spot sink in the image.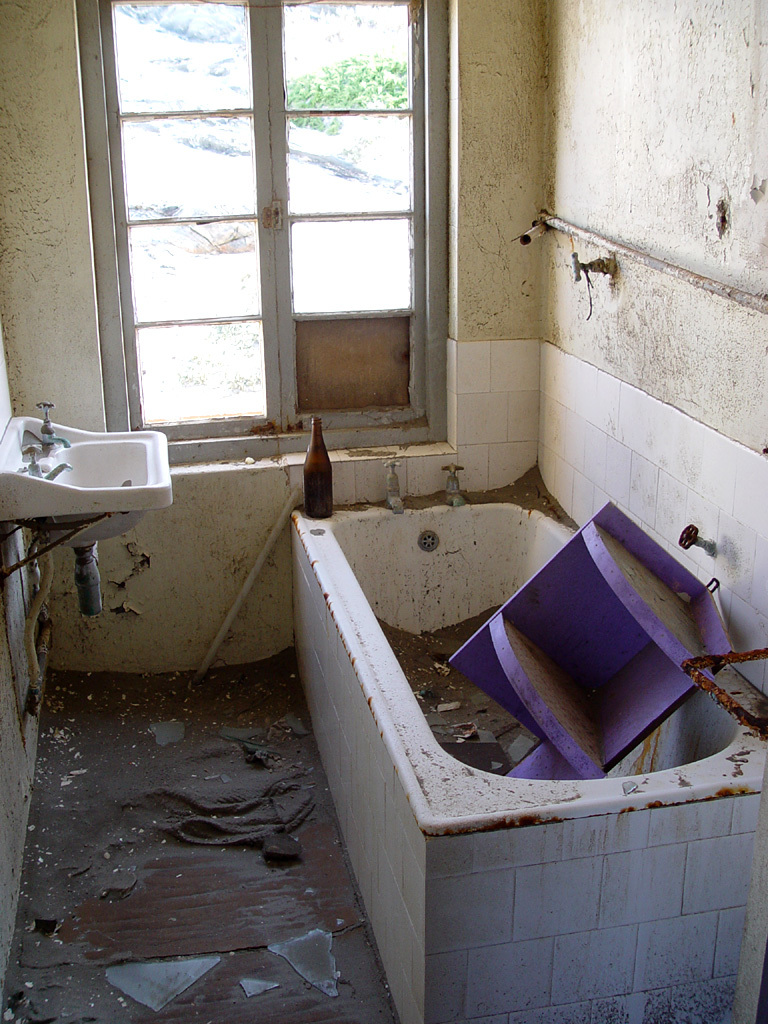
sink found at (x1=12, y1=386, x2=172, y2=570).
